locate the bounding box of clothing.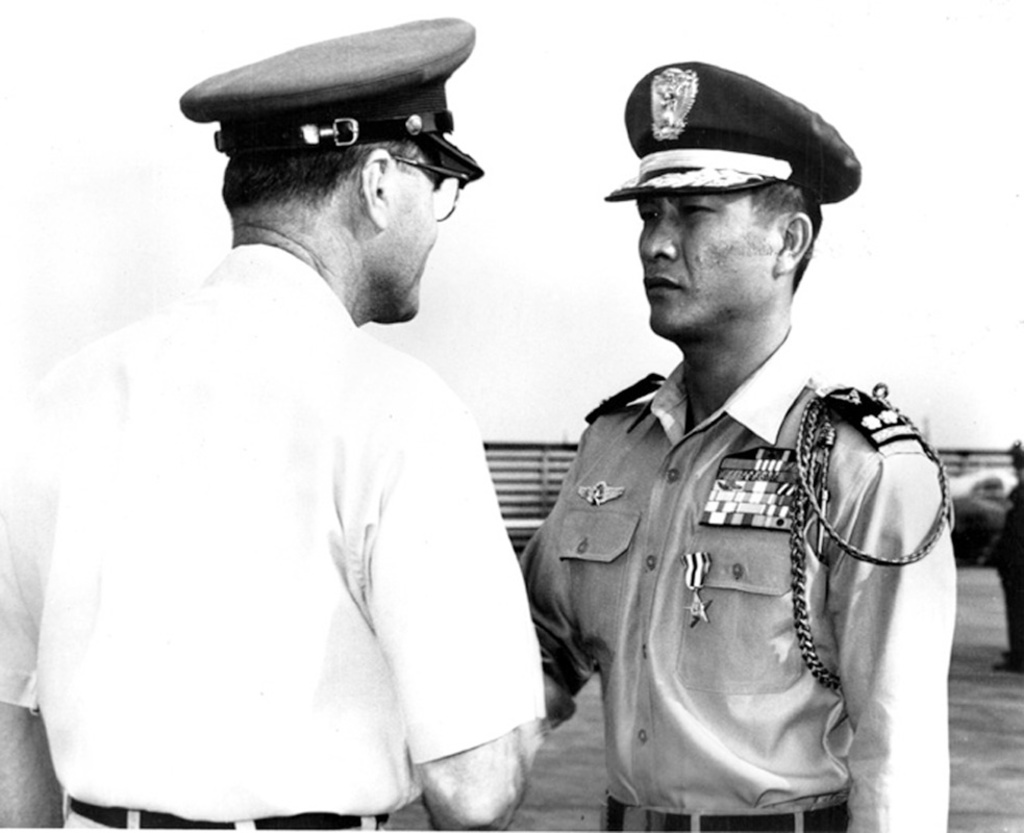
Bounding box: crop(0, 243, 546, 832).
